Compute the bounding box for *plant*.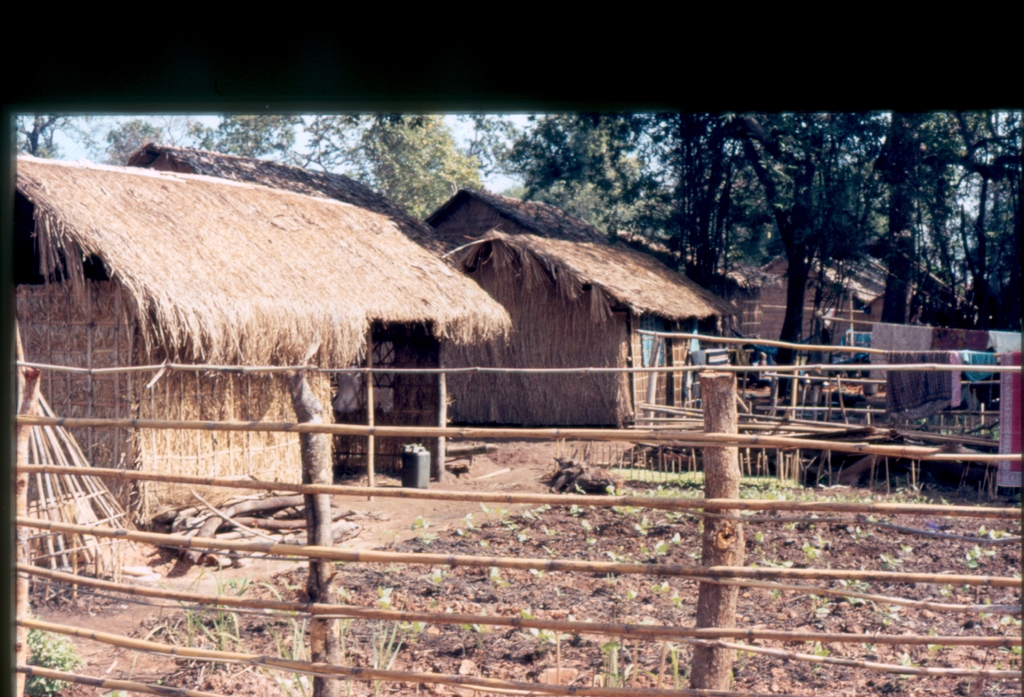
select_region(125, 549, 271, 696).
